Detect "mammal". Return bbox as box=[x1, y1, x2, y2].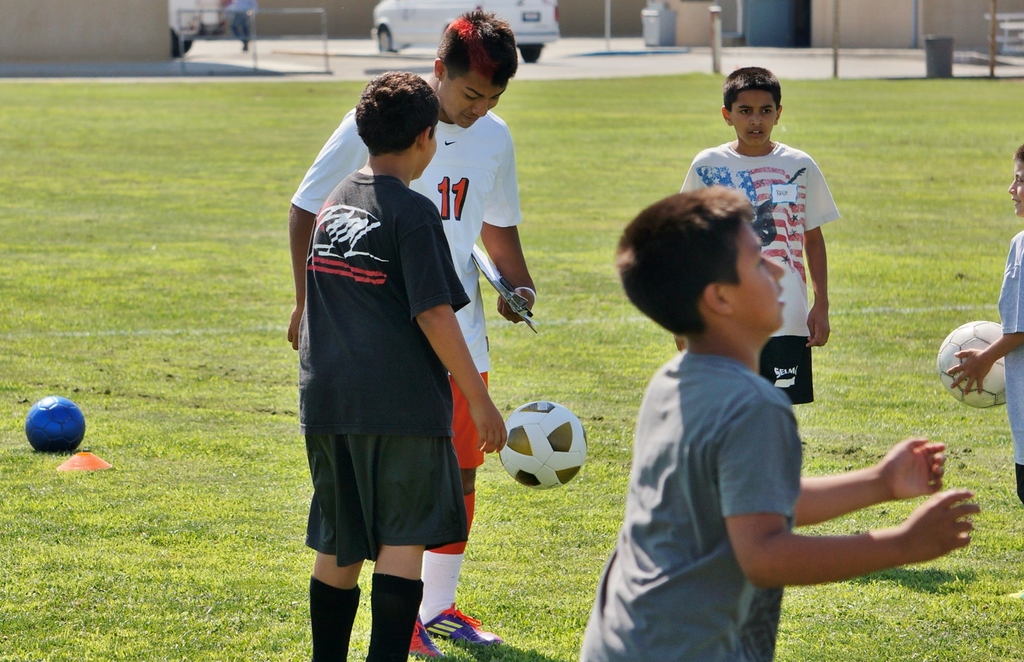
box=[676, 63, 840, 405].
